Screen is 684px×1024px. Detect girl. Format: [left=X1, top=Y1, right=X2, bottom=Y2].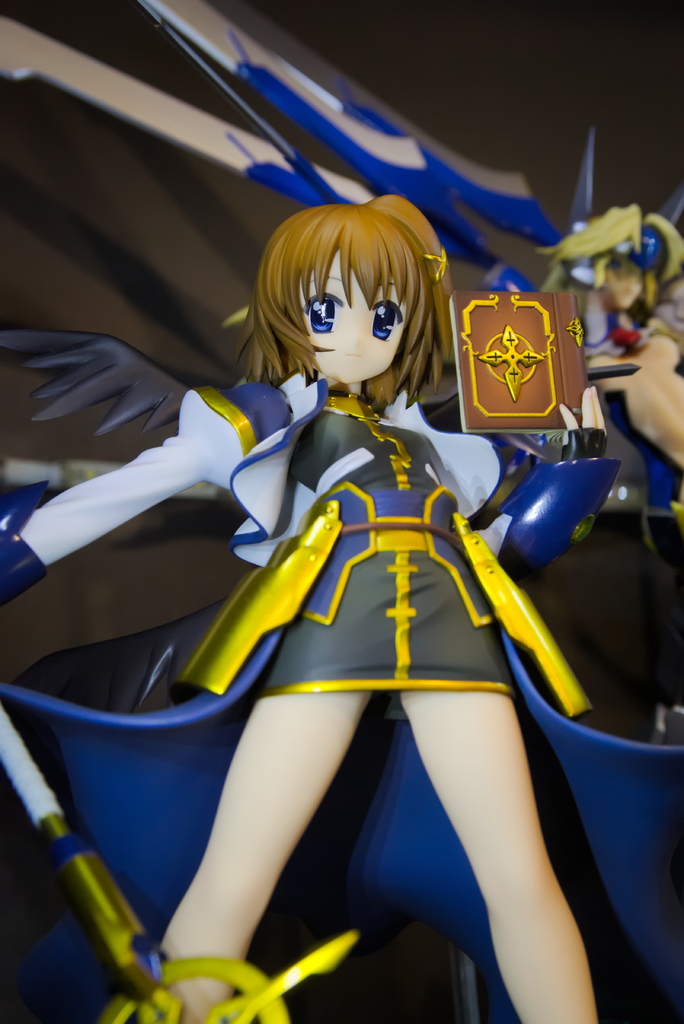
[left=0, top=194, right=621, bottom=1023].
